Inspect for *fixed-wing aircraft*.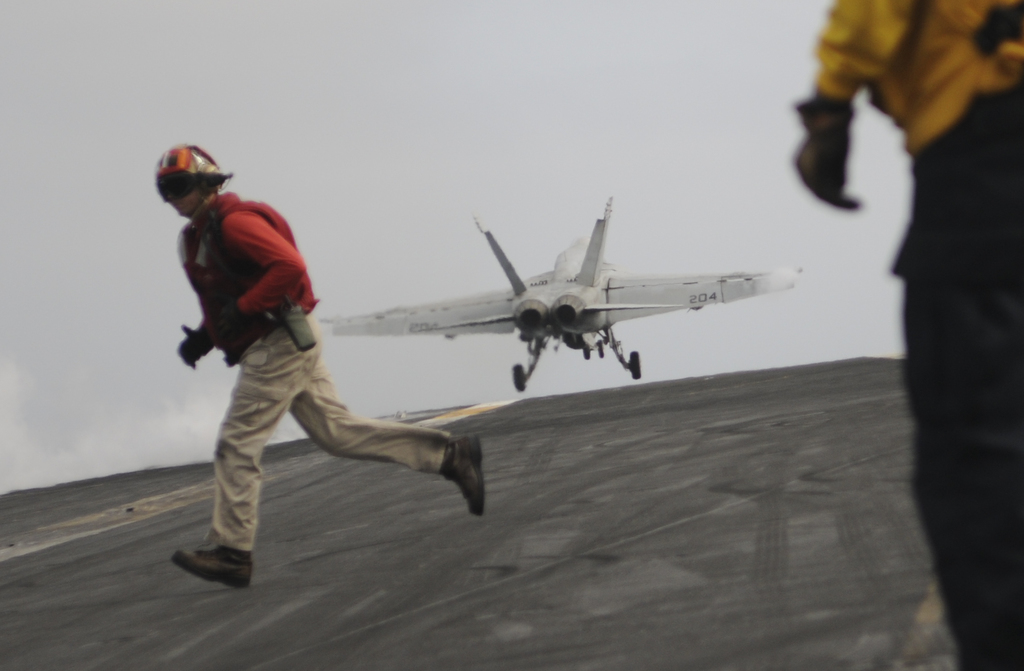
Inspection: (322, 188, 801, 394).
